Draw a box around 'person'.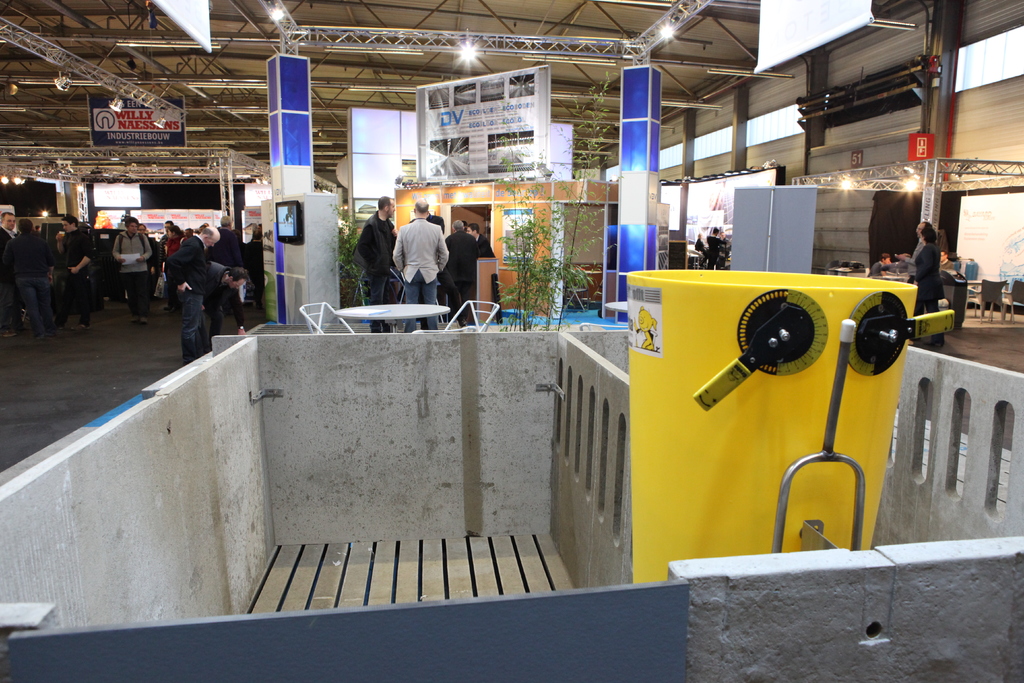
select_region(168, 223, 205, 361).
